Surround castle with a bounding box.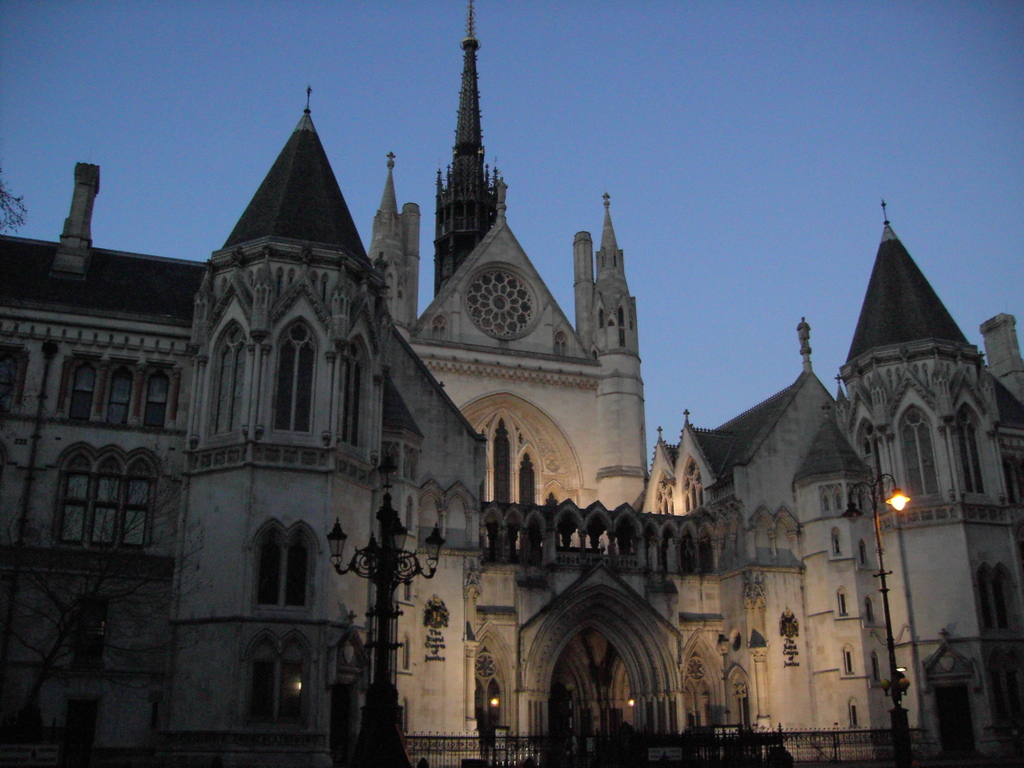
box(0, 2, 658, 767).
